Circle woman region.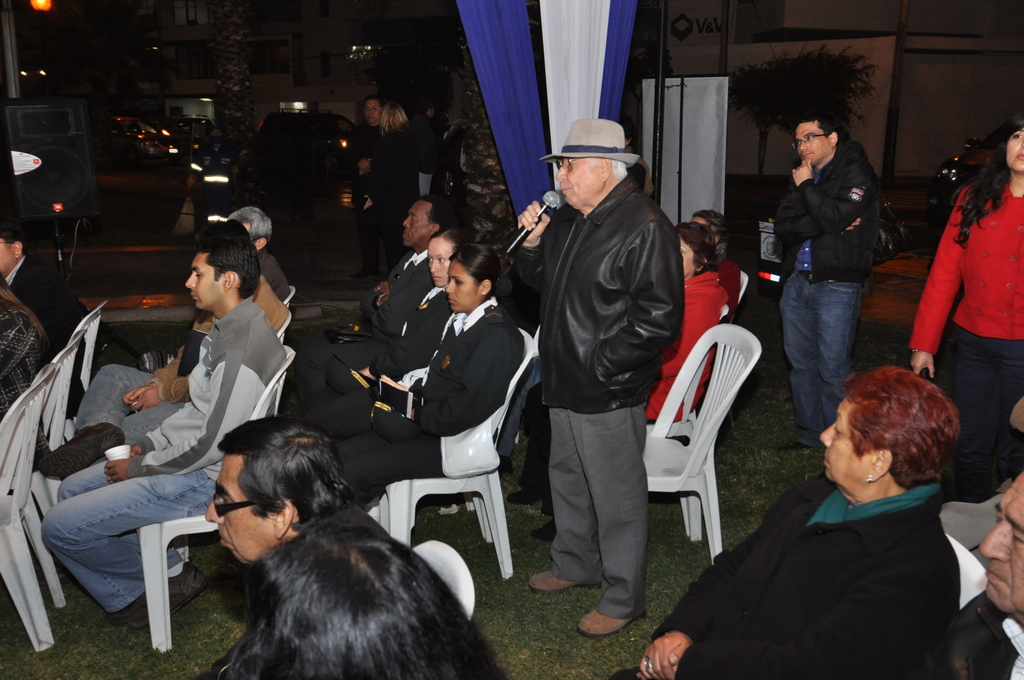
Region: [618,364,957,679].
